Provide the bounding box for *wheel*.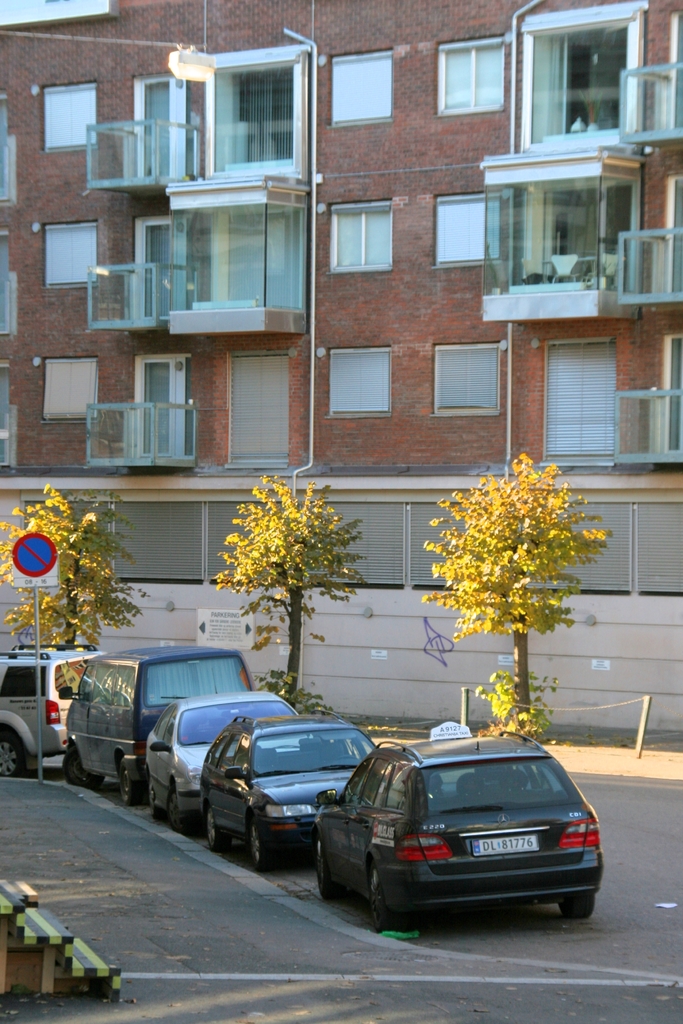
249,816,281,873.
